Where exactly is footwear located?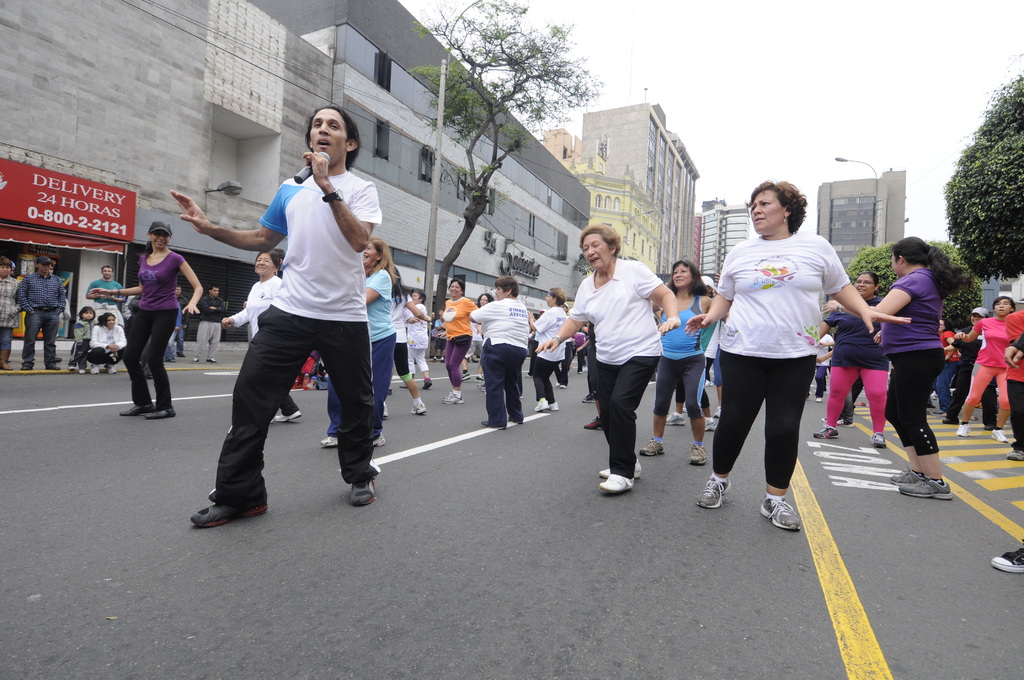
Its bounding box is 511,420,522,424.
